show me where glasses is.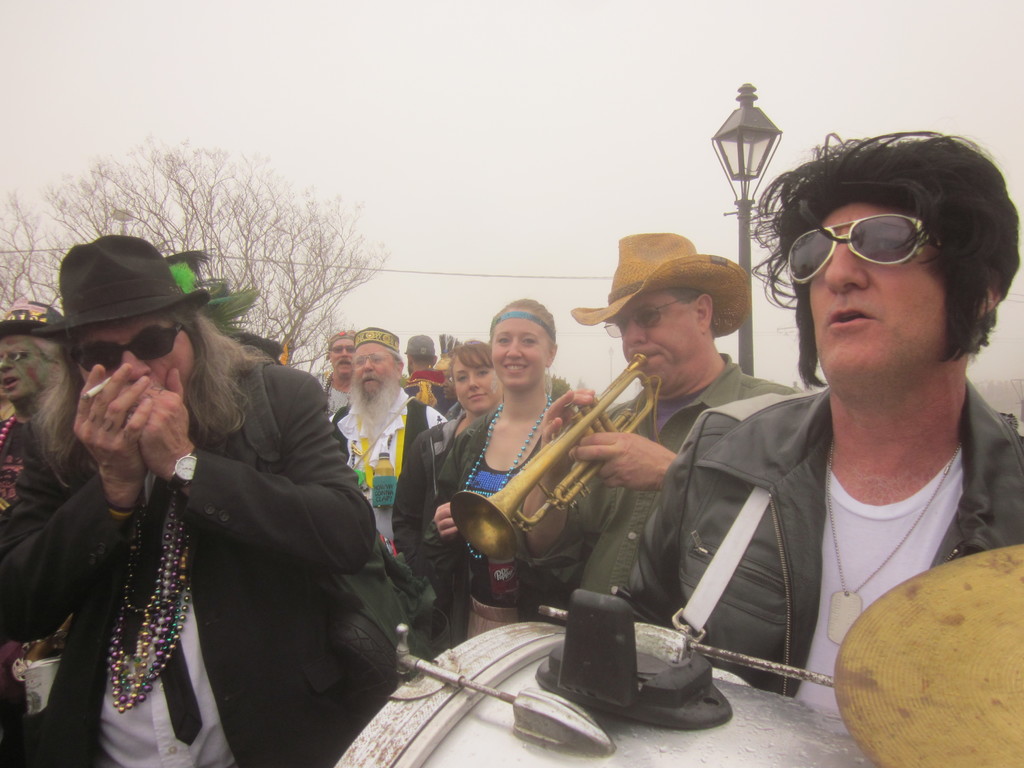
glasses is at region(794, 212, 952, 274).
